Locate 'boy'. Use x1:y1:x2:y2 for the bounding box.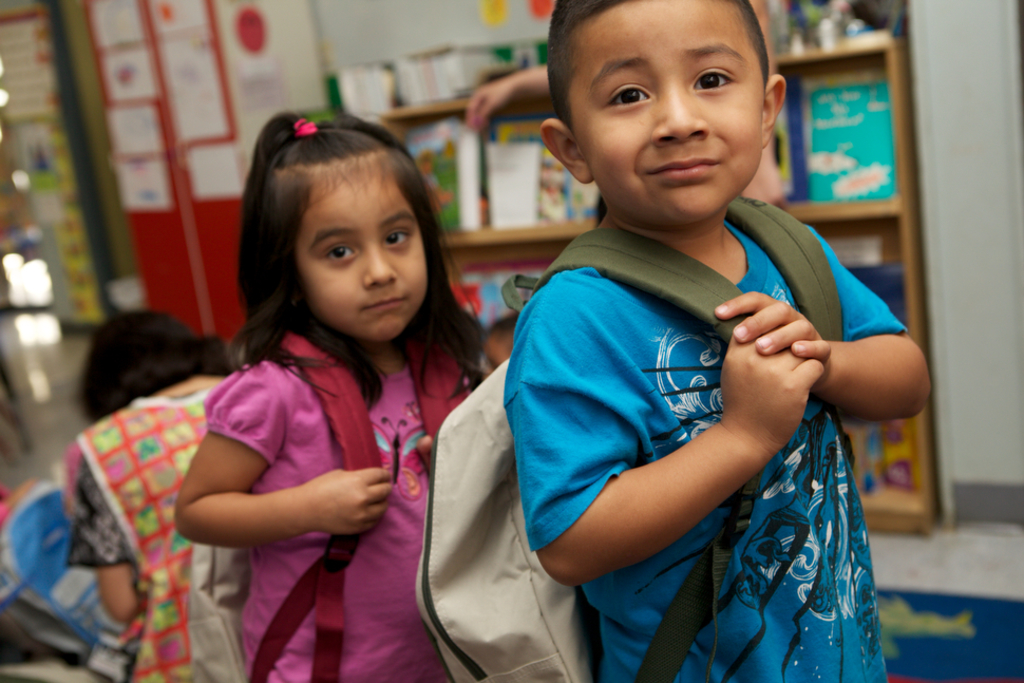
500:0:932:682.
